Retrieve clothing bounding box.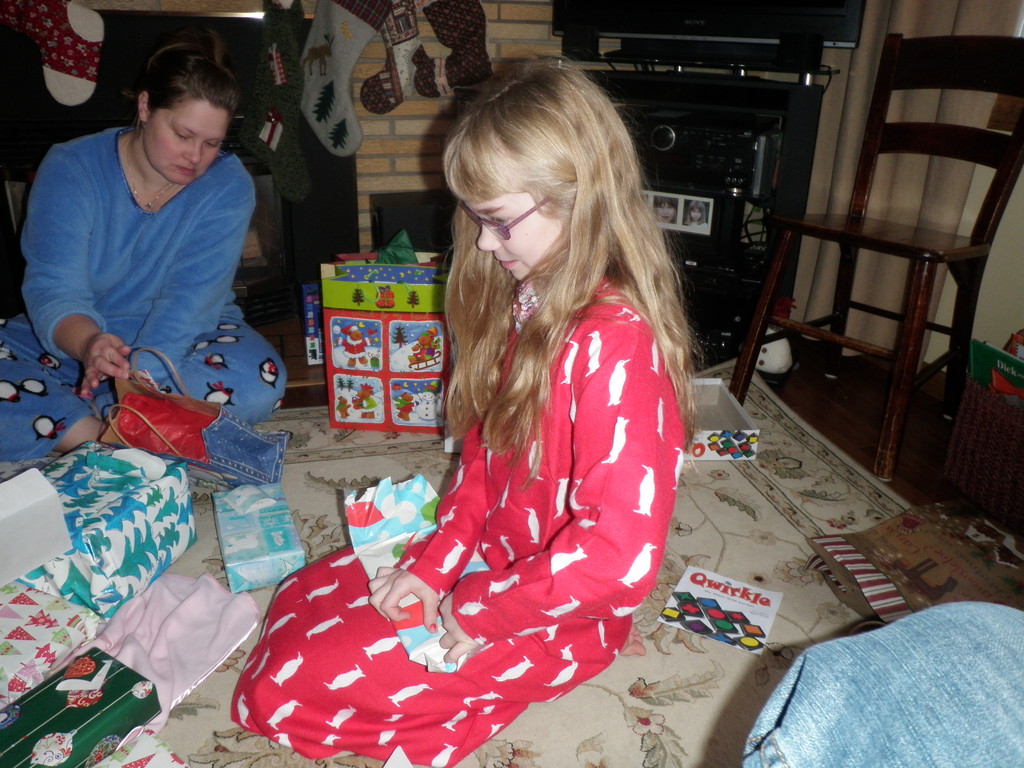
Bounding box: l=2, t=106, r=289, b=466.
